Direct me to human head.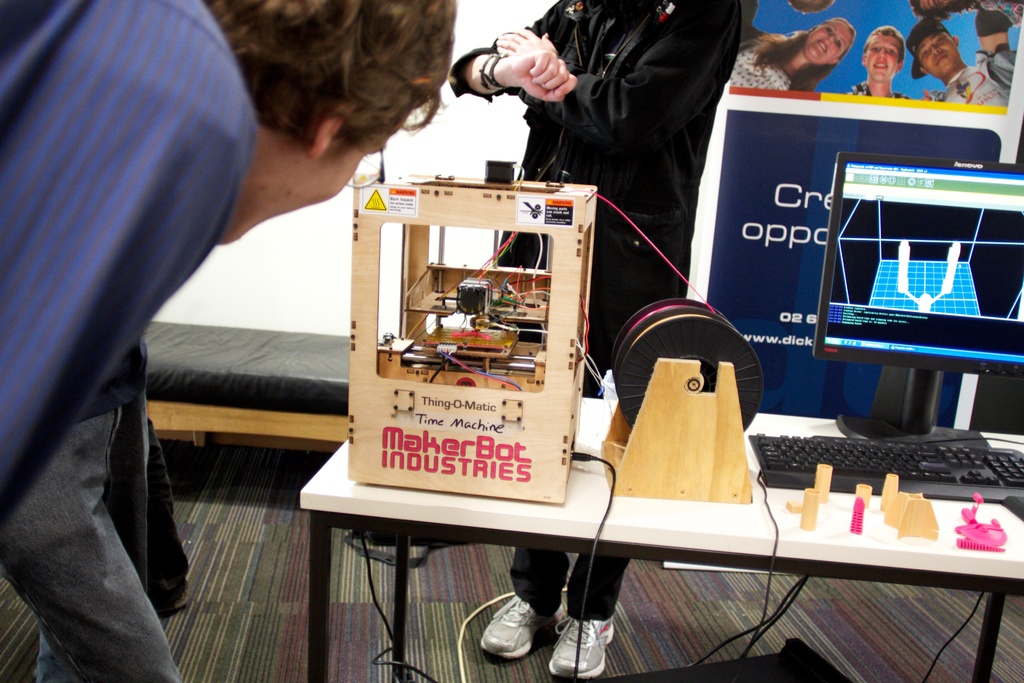
Direction: box(786, 0, 837, 14).
